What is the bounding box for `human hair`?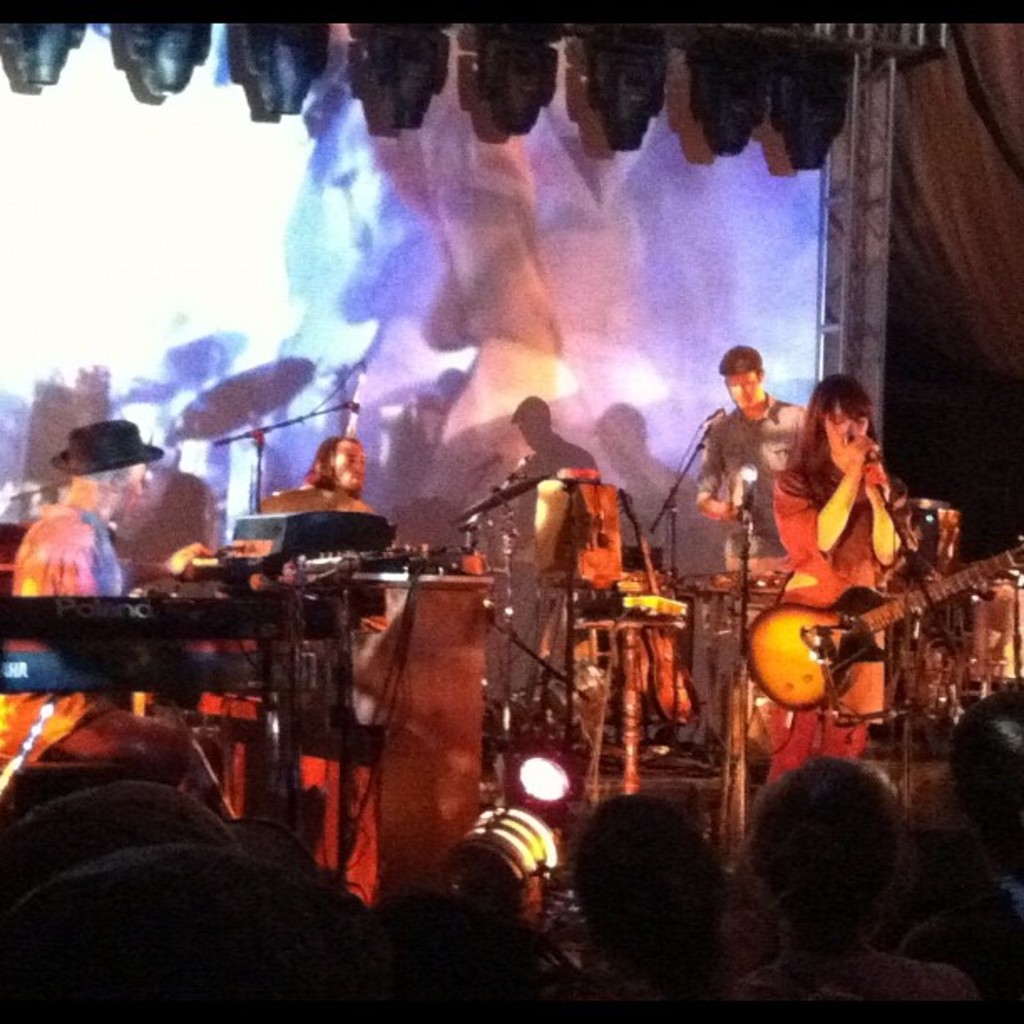
781:368:887:515.
